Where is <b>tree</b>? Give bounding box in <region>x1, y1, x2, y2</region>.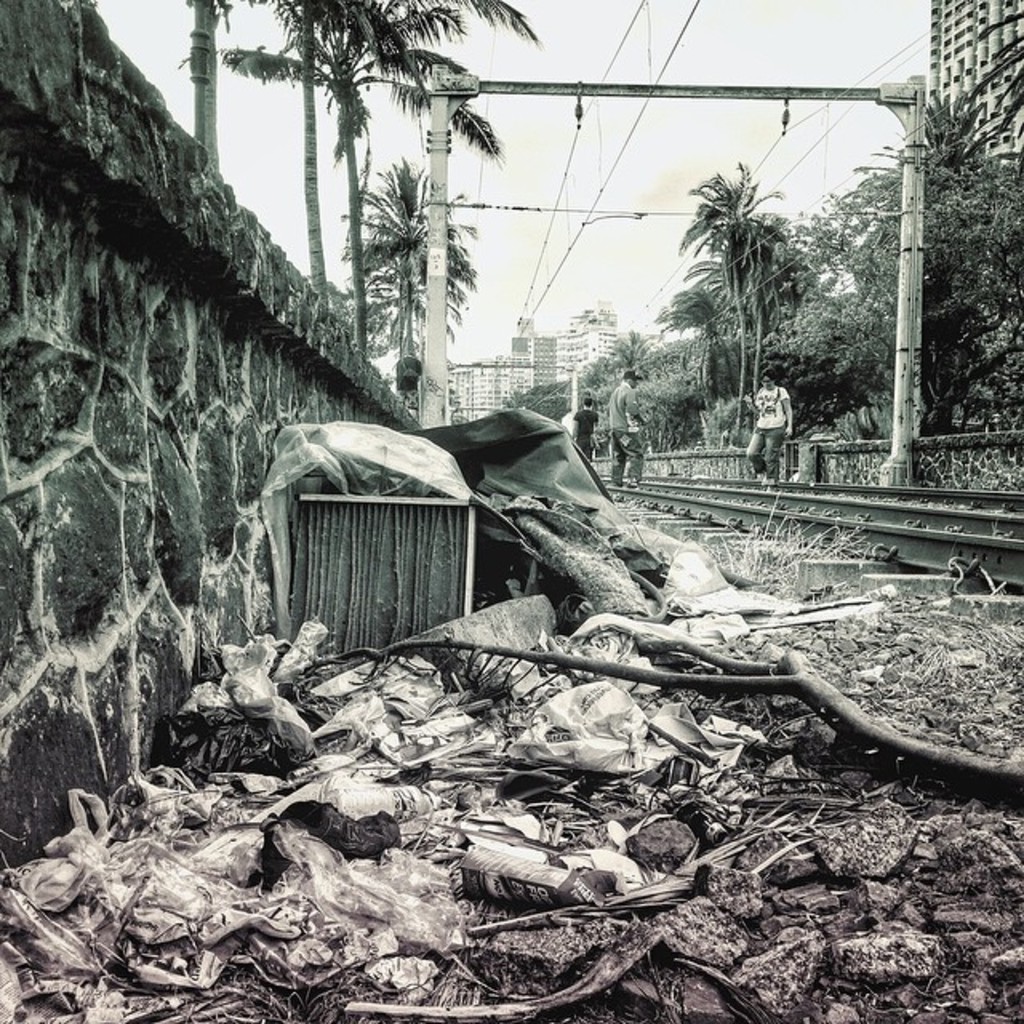
<region>331, 154, 475, 418</region>.
